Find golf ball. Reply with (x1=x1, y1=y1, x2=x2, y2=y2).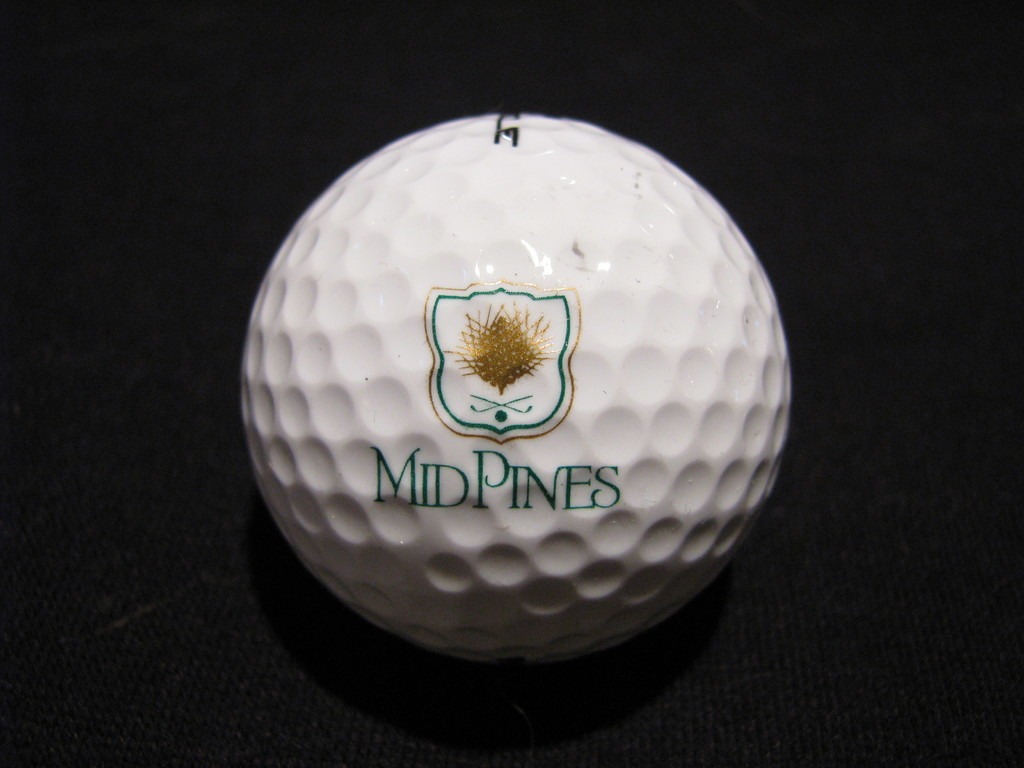
(x1=217, y1=94, x2=812, y2=666).
